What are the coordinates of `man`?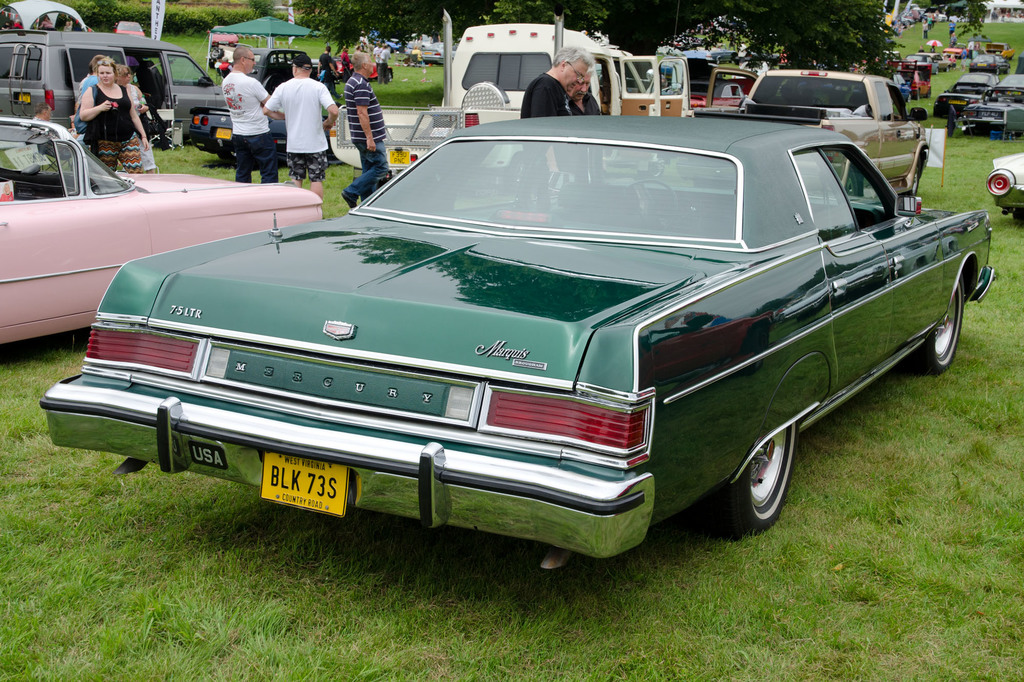
left=213, top=53, right=220, bottom=68.
